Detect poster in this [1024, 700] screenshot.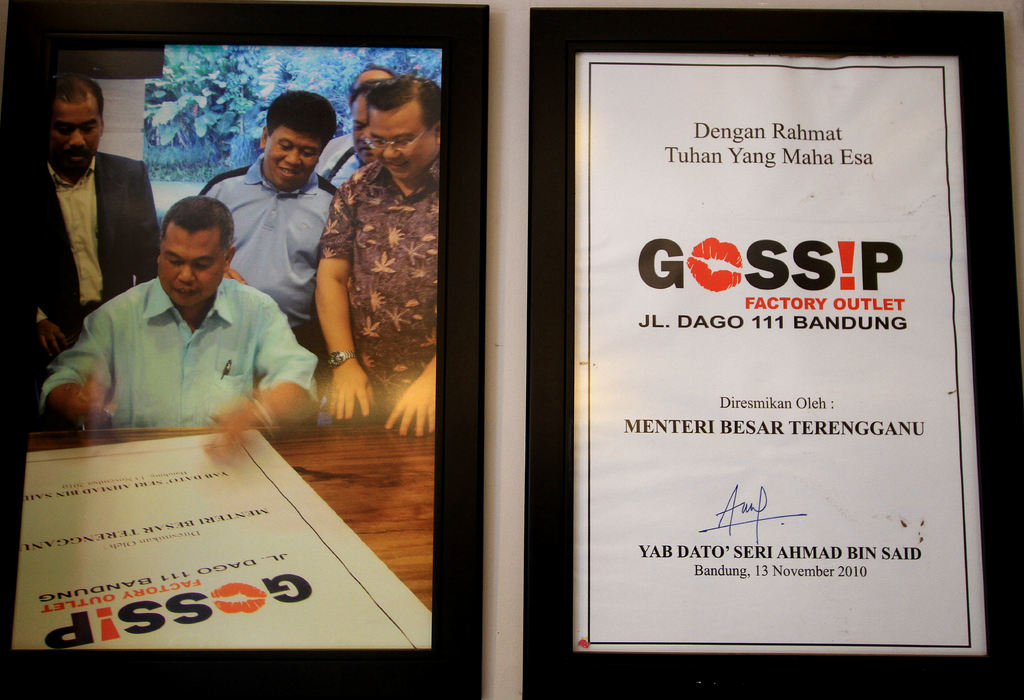
Detection: (x1=23, y1=426, x2=431, y2=650).
